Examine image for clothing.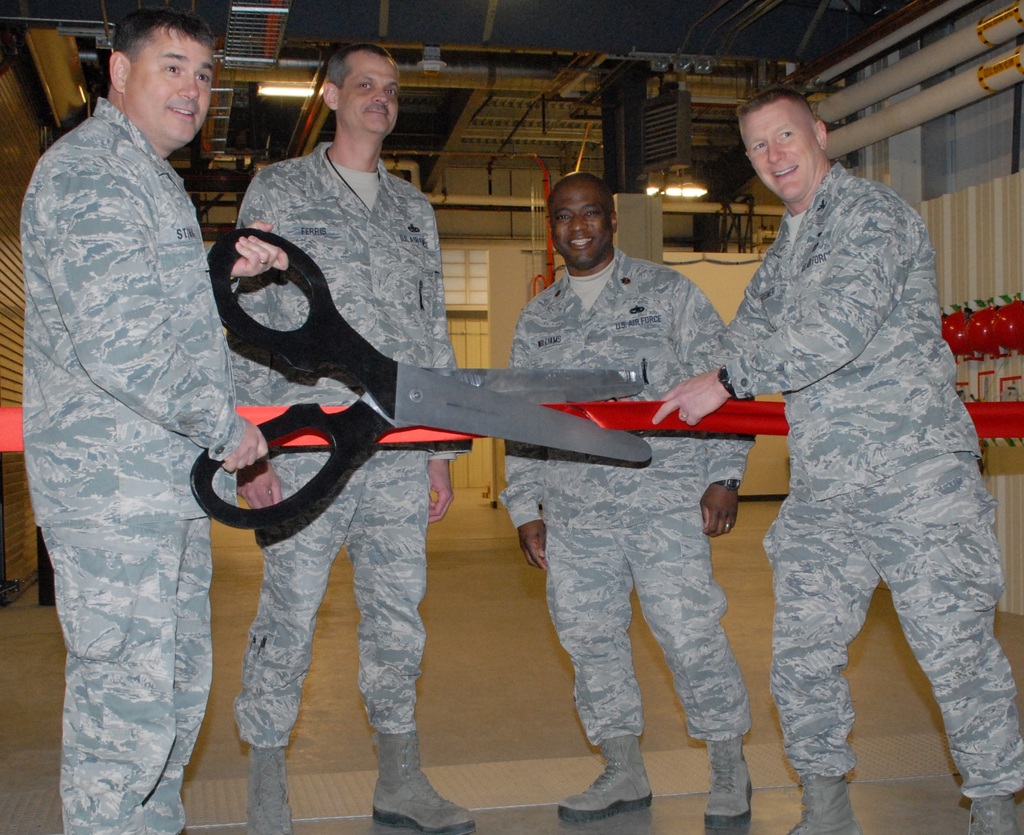
Examination result: rect(21, 94, 250, 834).
